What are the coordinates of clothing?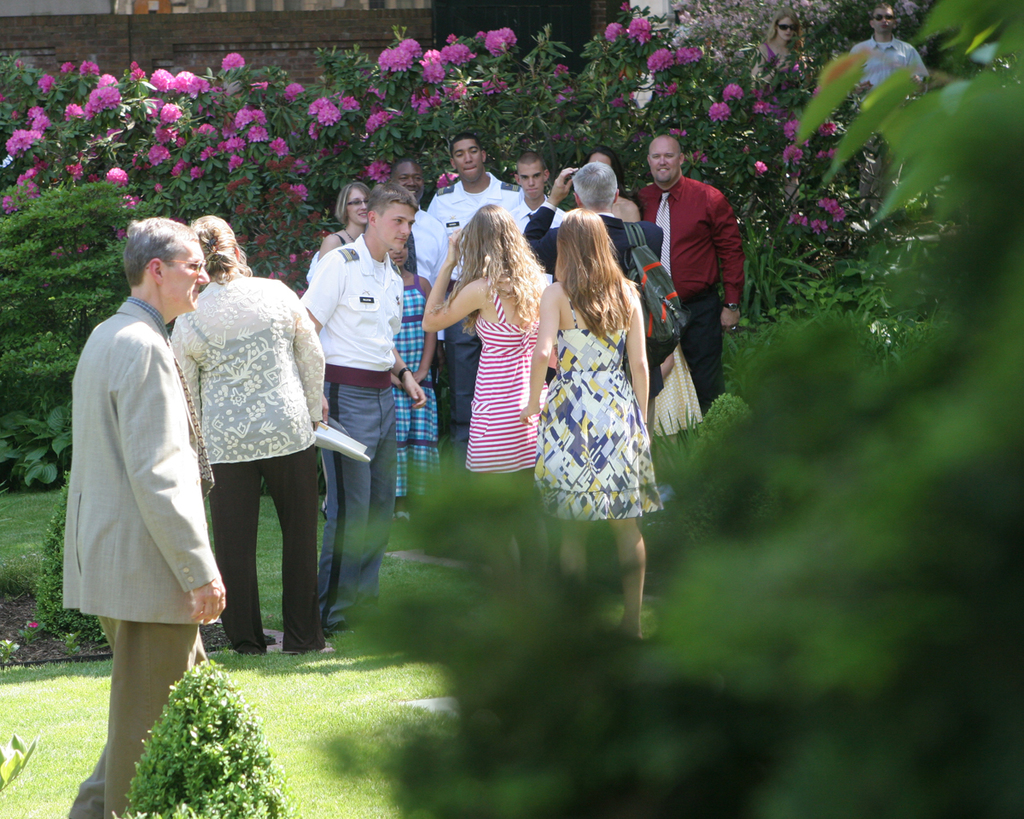
box(844, 29, 925, 216).
